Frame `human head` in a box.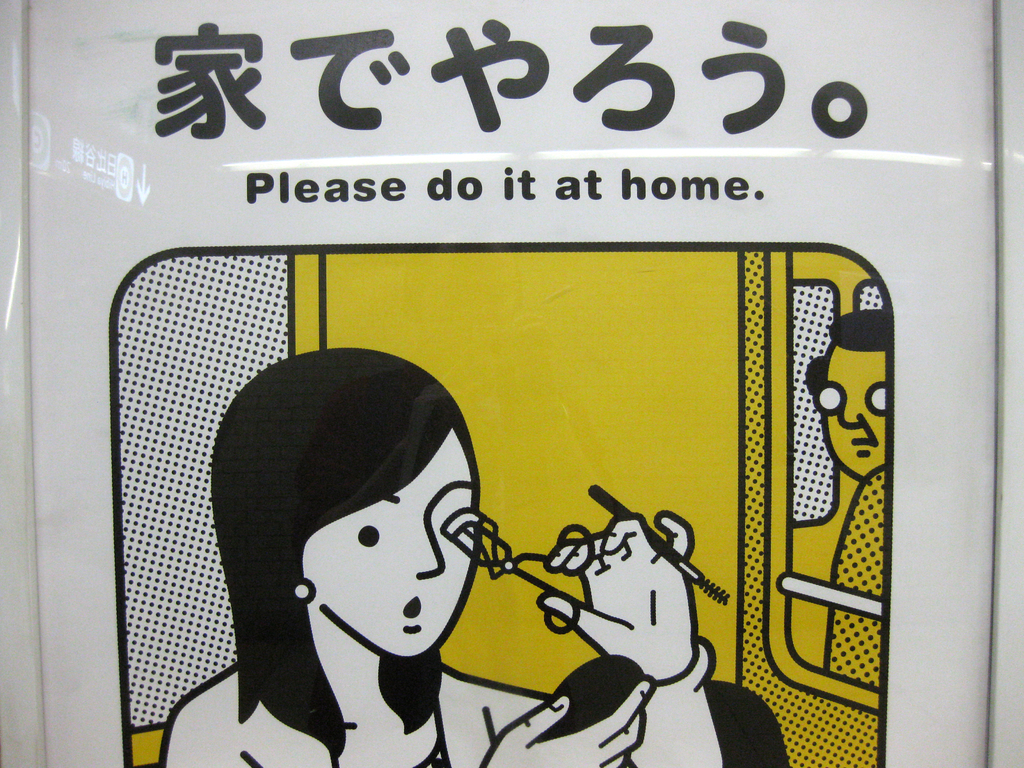
left=813, top=310, right=891, bottom=482.
